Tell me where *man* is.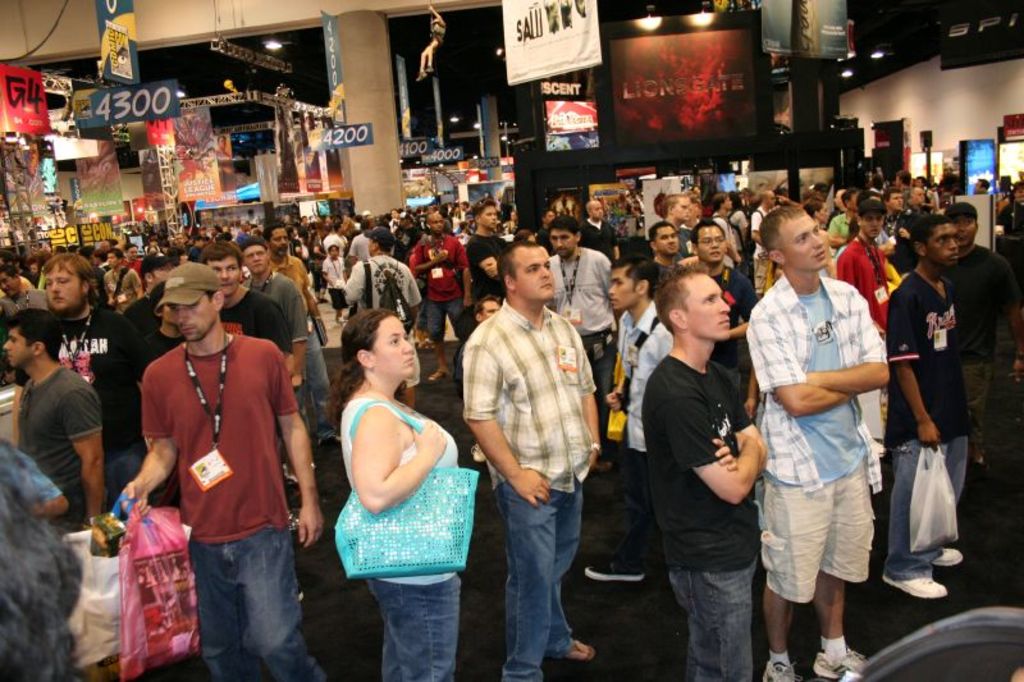
*man* is at rect(837, 188, 893, 329).
